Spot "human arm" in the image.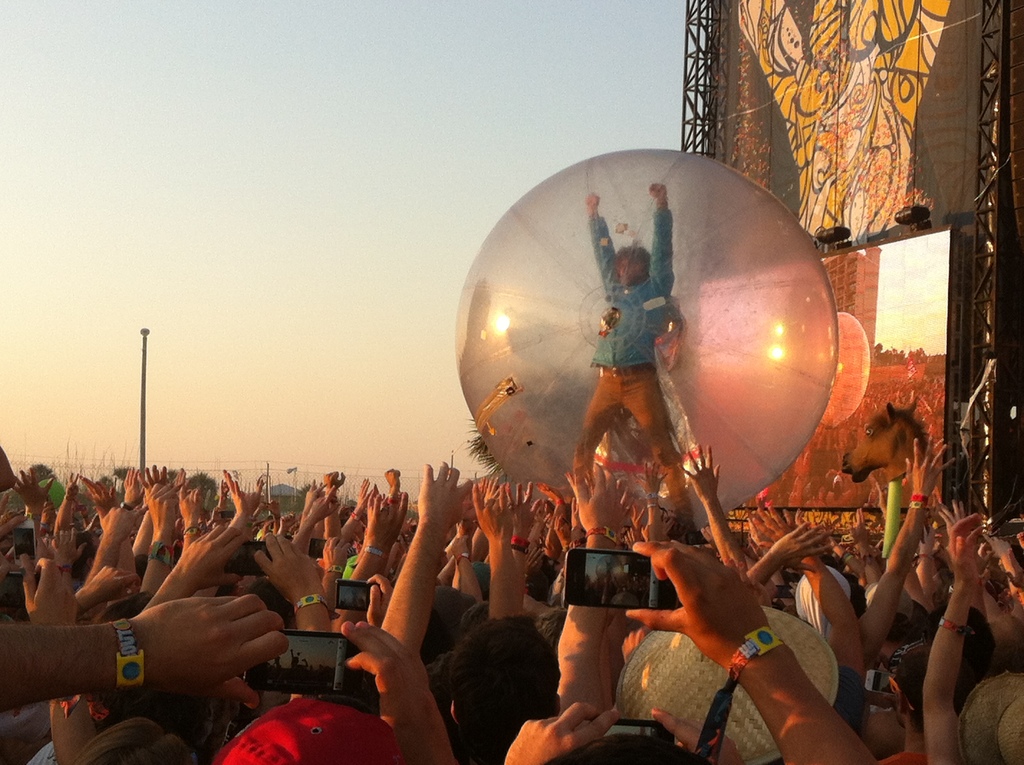
"human arm" found at {"x1": 321, "y1": 467, "x2": 353, "y2": 533}.
